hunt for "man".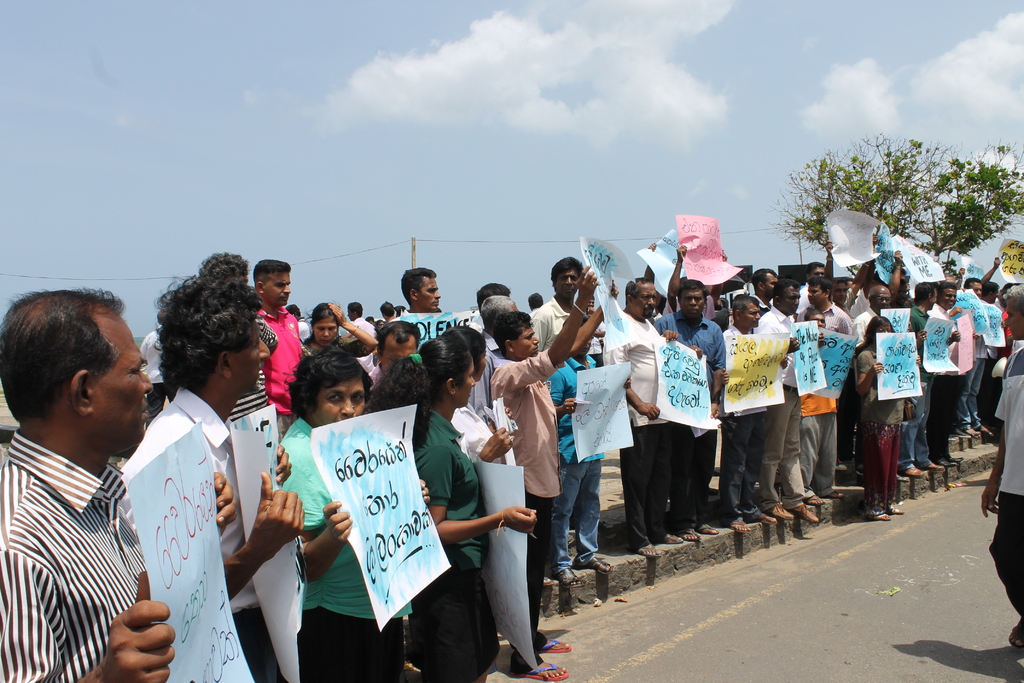
Hunted down at {"x1": 344, "y1": 300, "x2": 381, "y2": 375}.
